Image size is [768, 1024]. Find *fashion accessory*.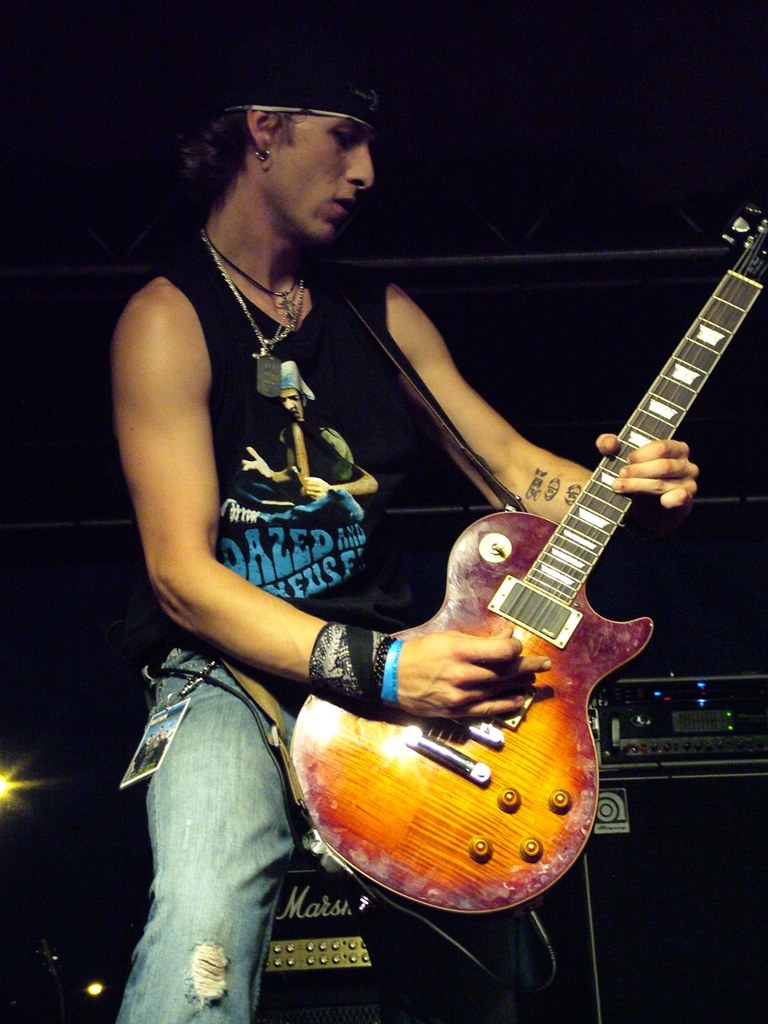
<box>200,227,305,404</box>.
